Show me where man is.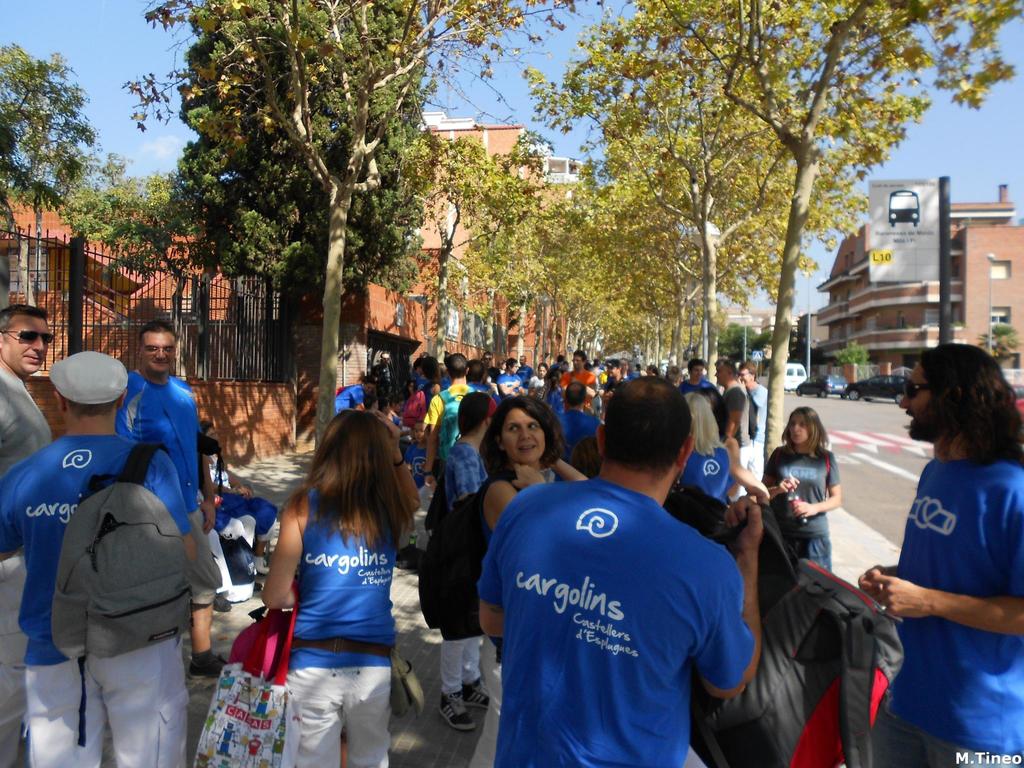
man is at 550:345:602:408.
